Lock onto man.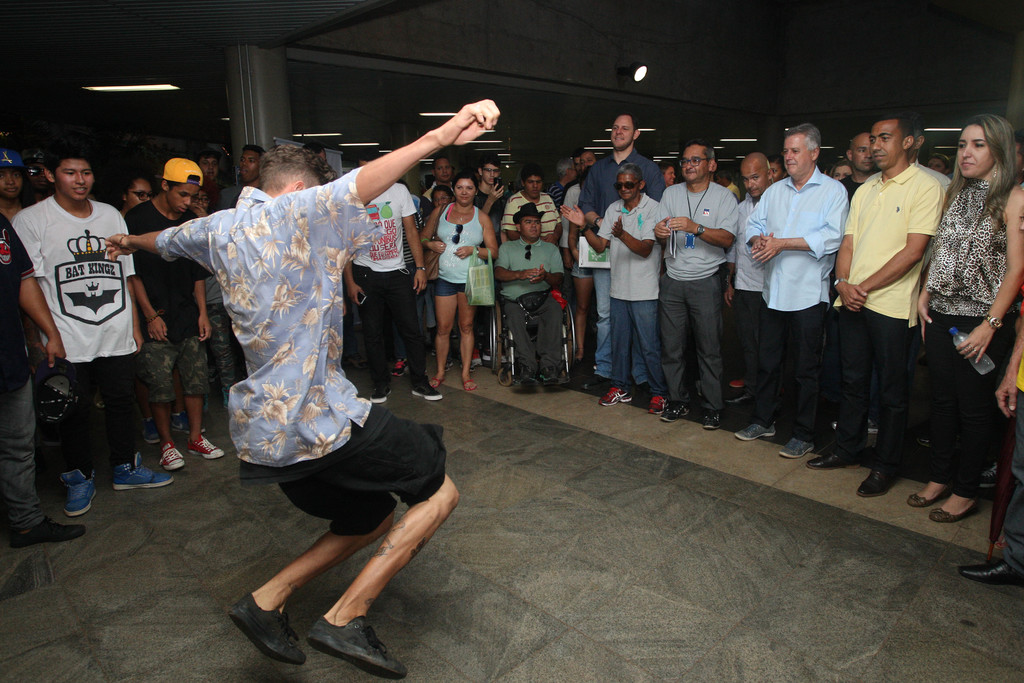
Locked: [156,111,468,654].
